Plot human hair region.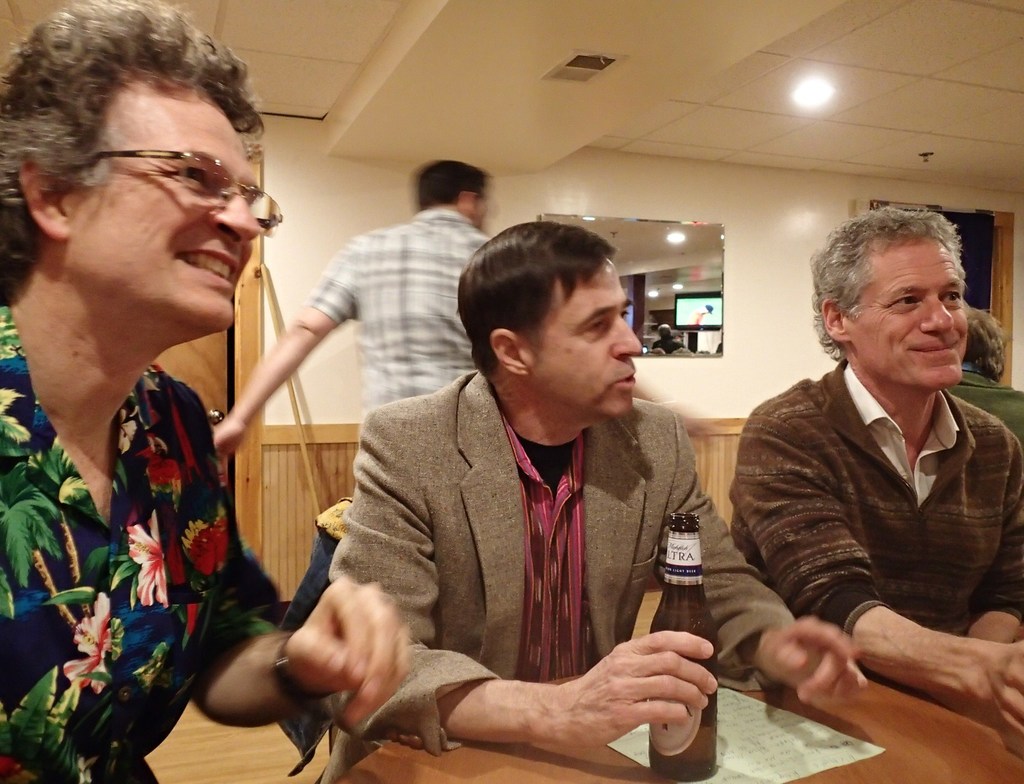
Plotted at (0,2,276,298).
